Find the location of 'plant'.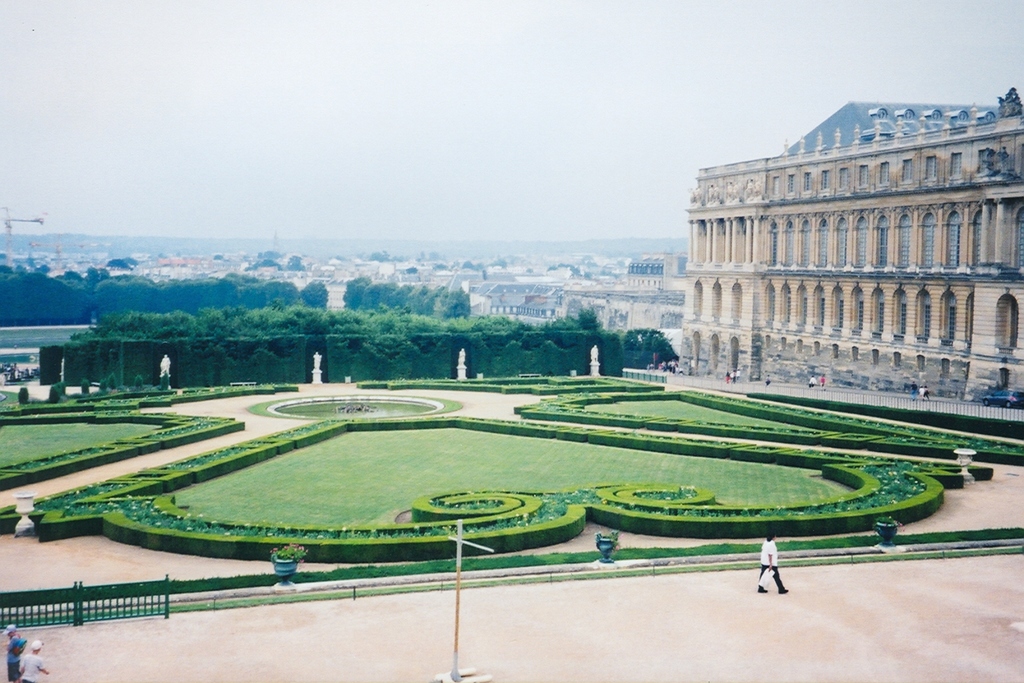
Location: <region>136, 376, 147, 388</region>.
